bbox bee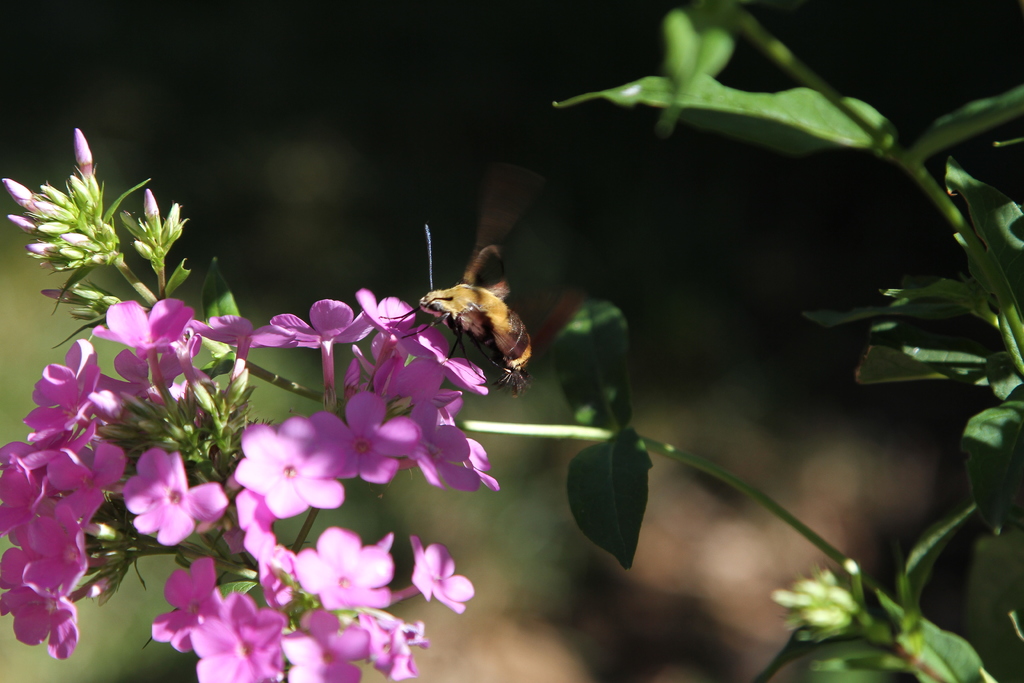
crop(403, 252, 536, 406)
